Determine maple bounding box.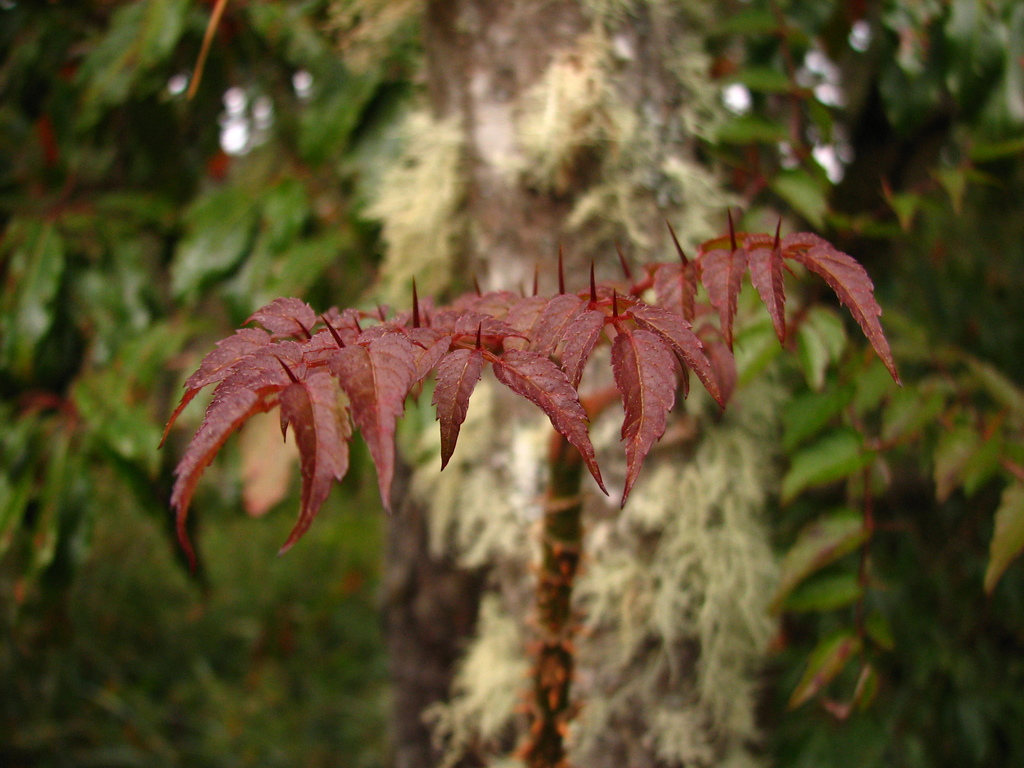
Determined: left=687, top=0, right=1023, bottom=767.
